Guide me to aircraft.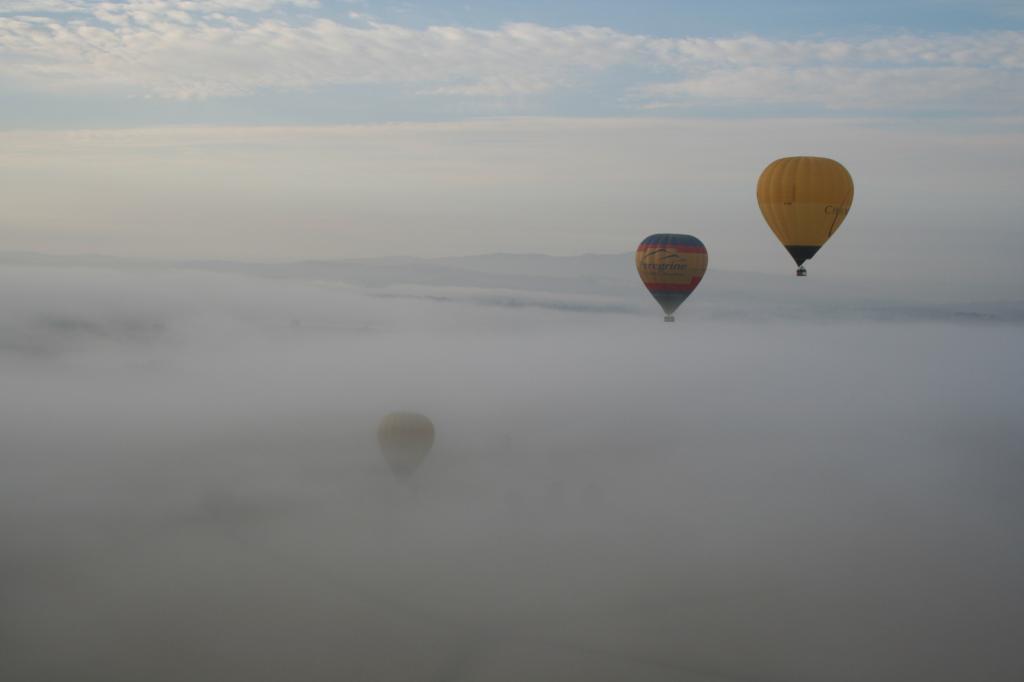
Guidance: crop(638, 231, 712, 324).
